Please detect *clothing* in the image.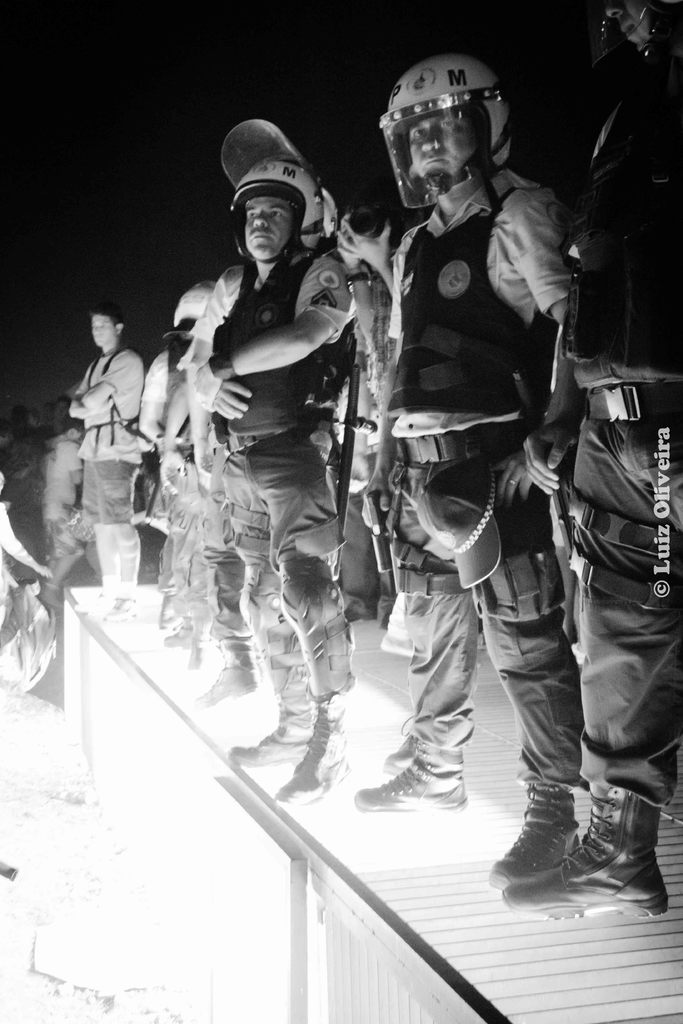
<region>135, 337, 177, 440</region>.
